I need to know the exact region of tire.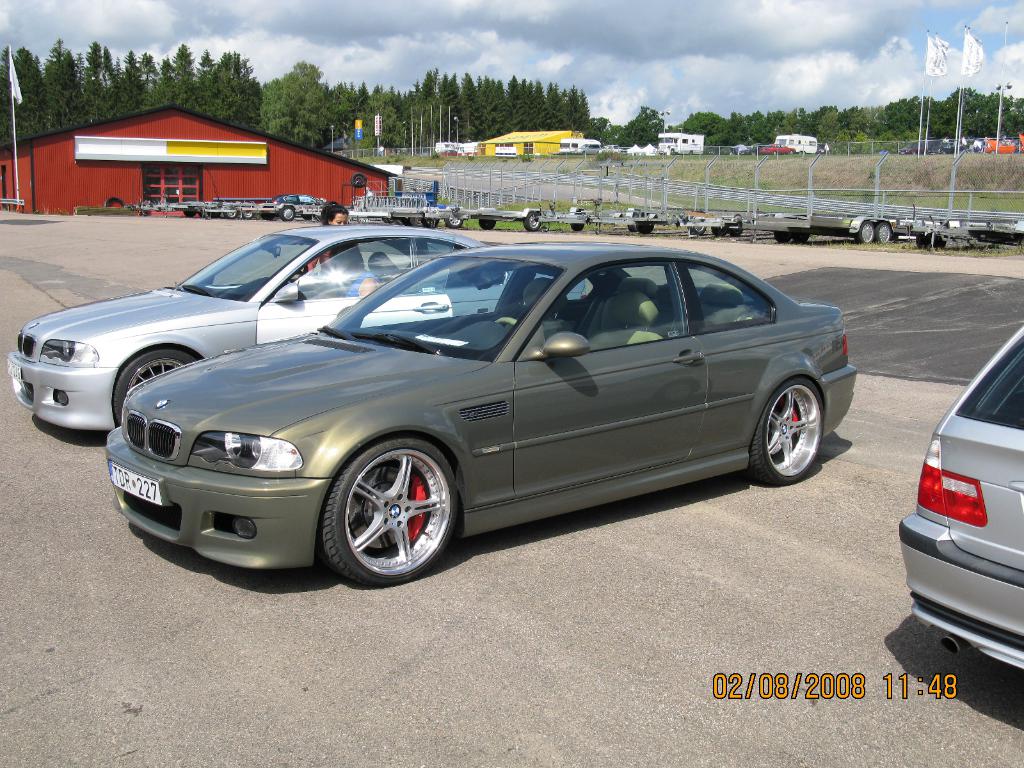
Region: <region>260, 212, 274, 221</region>.
